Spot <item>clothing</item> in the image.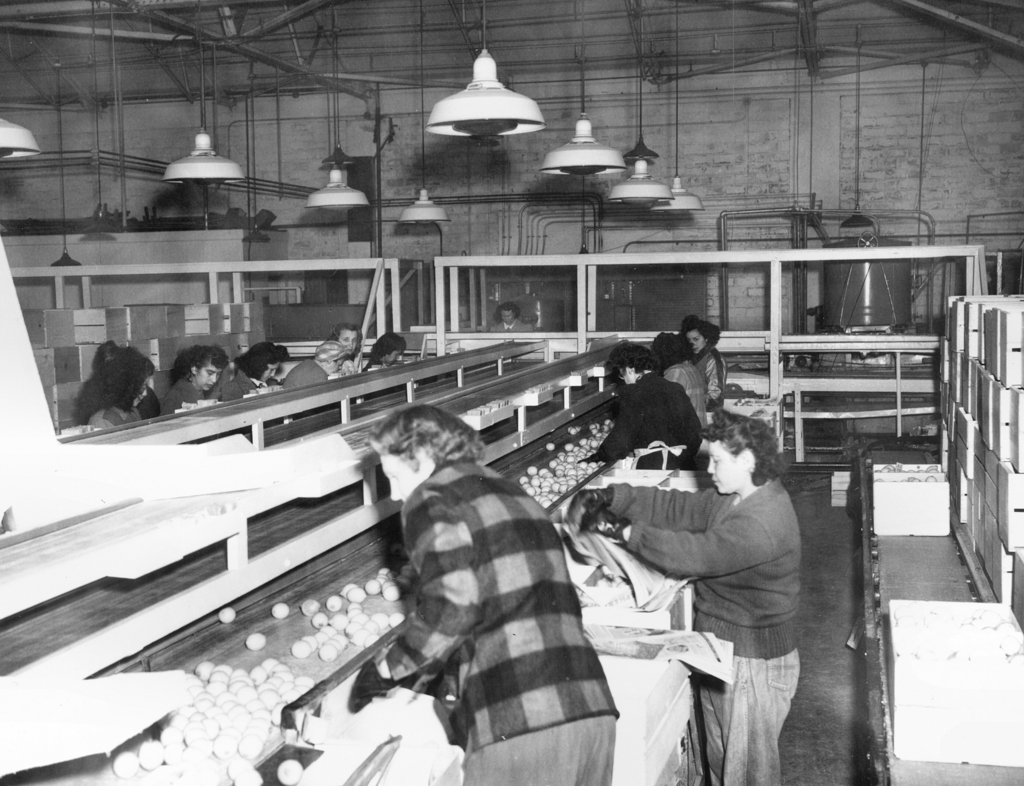
<item>clothing</item> found at l=86, t=401, r=136, b=430.
